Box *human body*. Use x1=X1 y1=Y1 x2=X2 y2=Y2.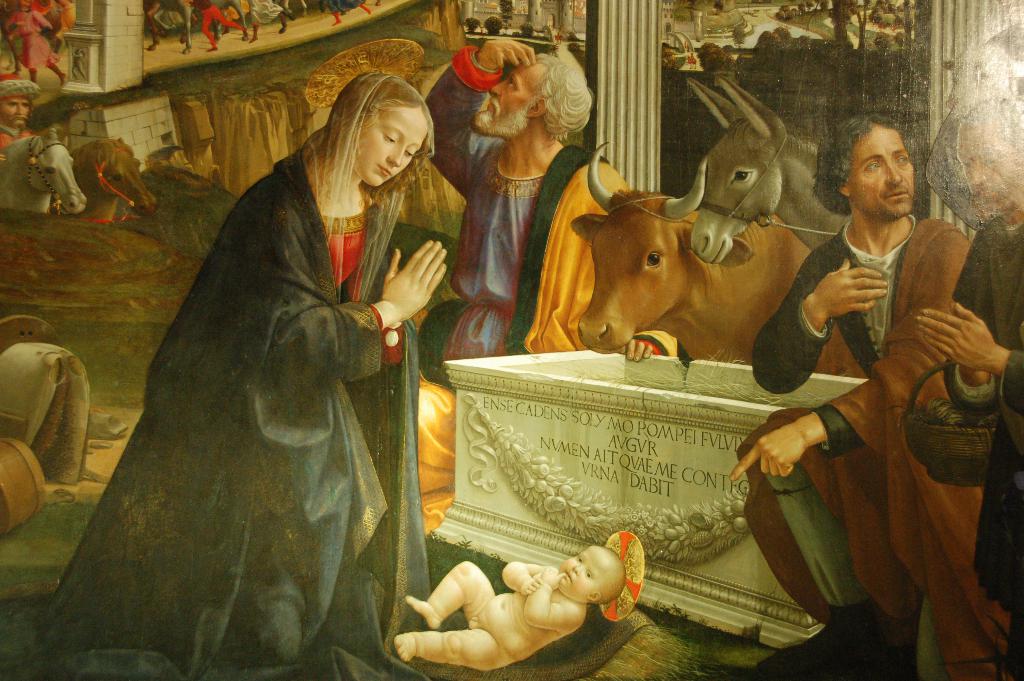
x1=415 y1=36 x2=680 y2=501.
